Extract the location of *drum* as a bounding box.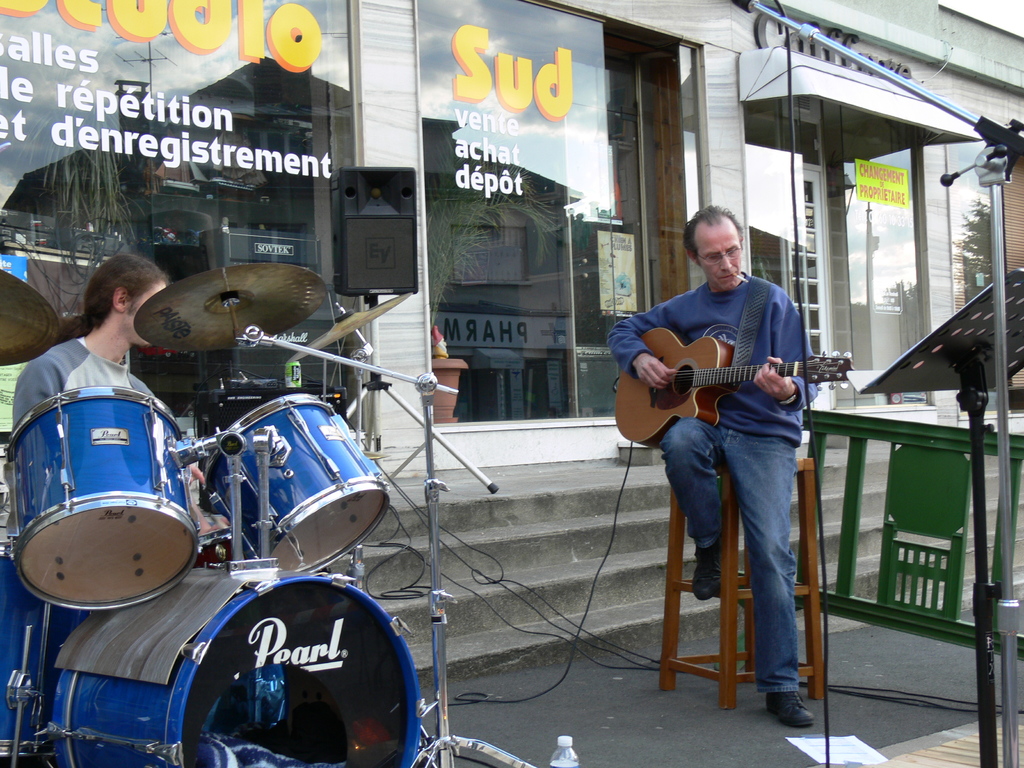
pyautogui.locateOnScreen(52, 553, 433, 767).
